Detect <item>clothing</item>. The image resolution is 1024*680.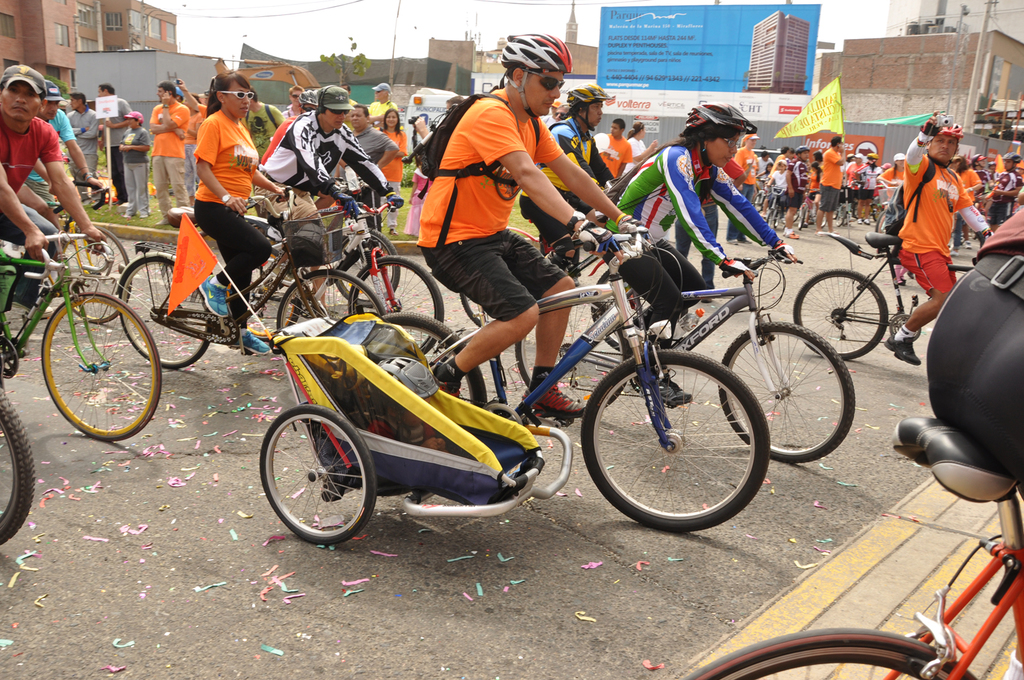
x1=406, y1=164, x2=425, y2=236.
